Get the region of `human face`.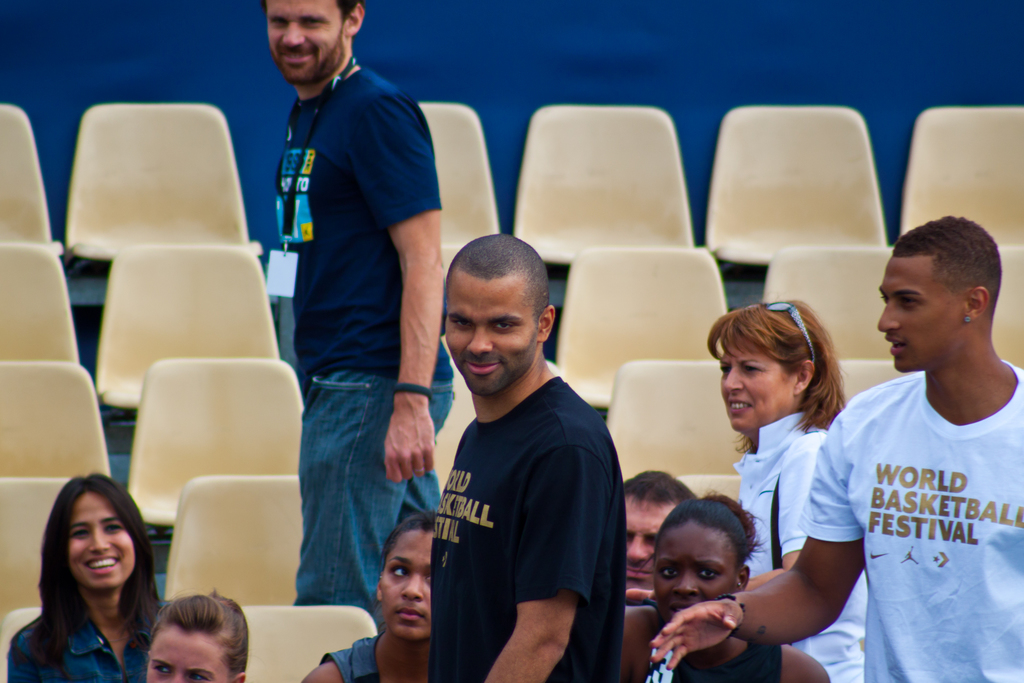
bbox=(654, 518, 737, 616).
